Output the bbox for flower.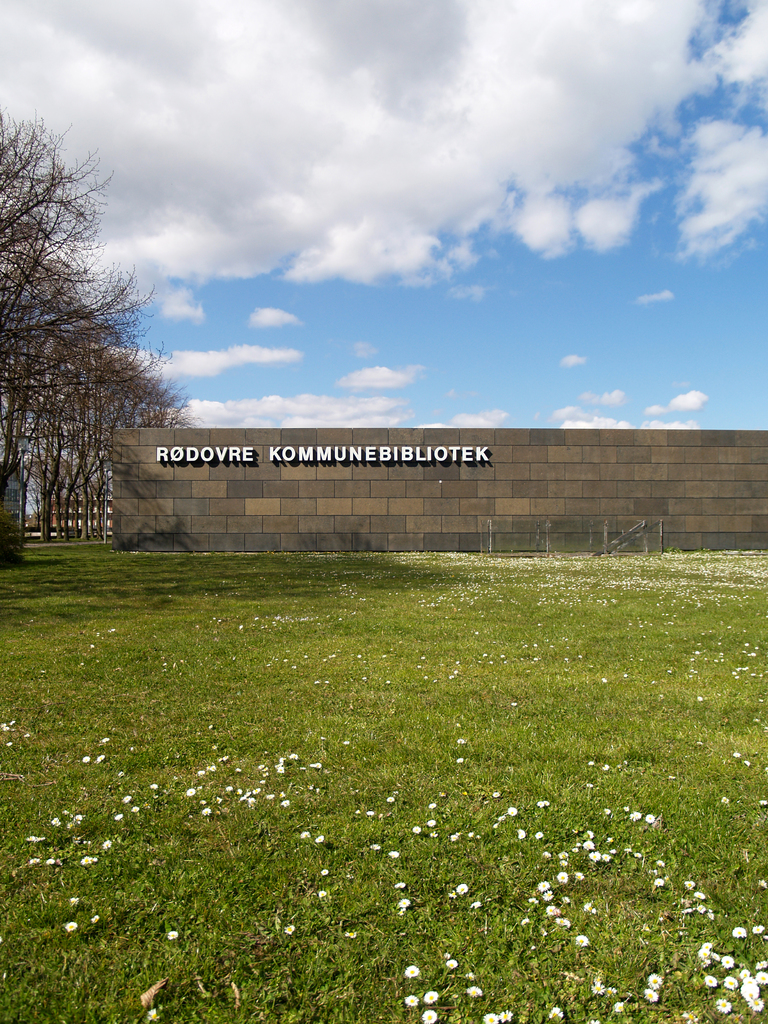
723, 974, 741, 991.
